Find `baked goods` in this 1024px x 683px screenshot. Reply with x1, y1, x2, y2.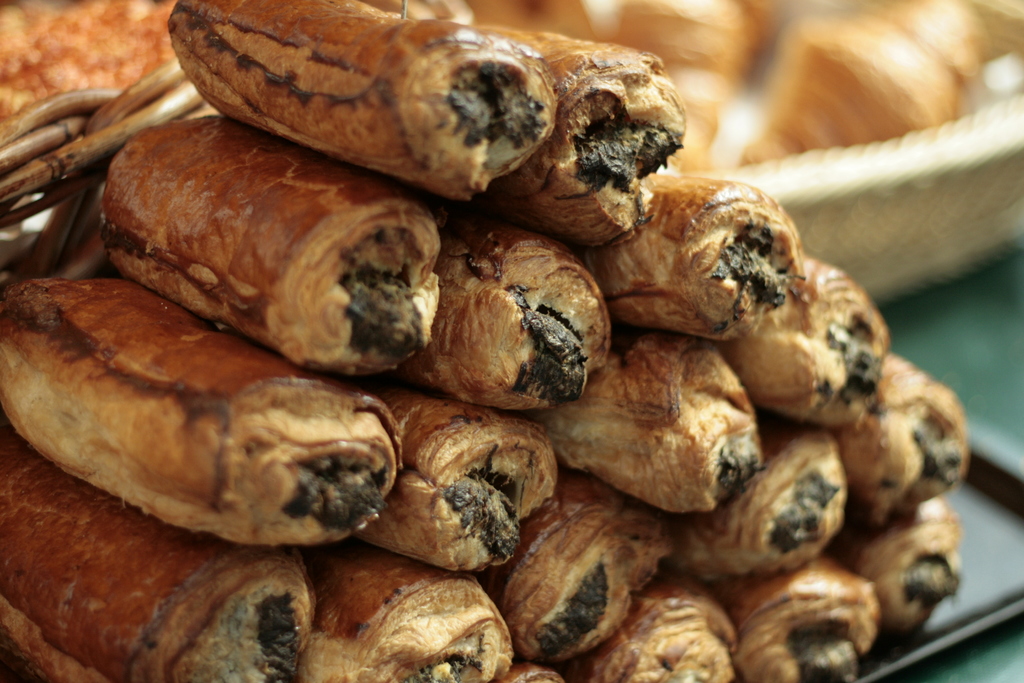
531, 323, 777, 523.
